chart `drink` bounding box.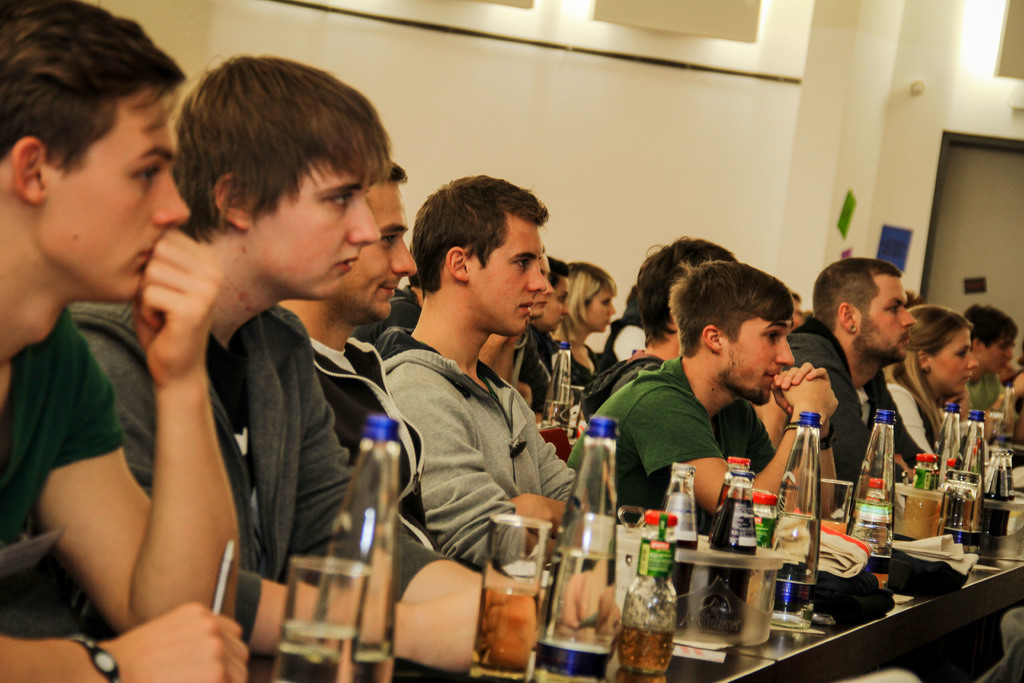
Charted: BBox(350, 645, 394, 682).
